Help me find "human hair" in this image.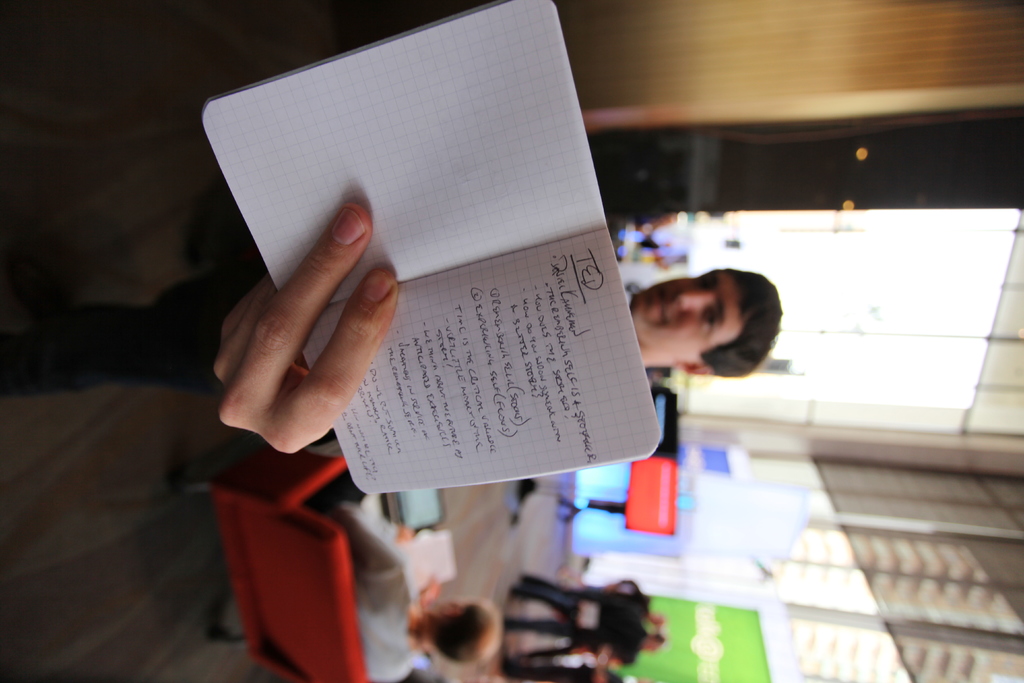
Found it: crop(429, 601, 499, 661).
